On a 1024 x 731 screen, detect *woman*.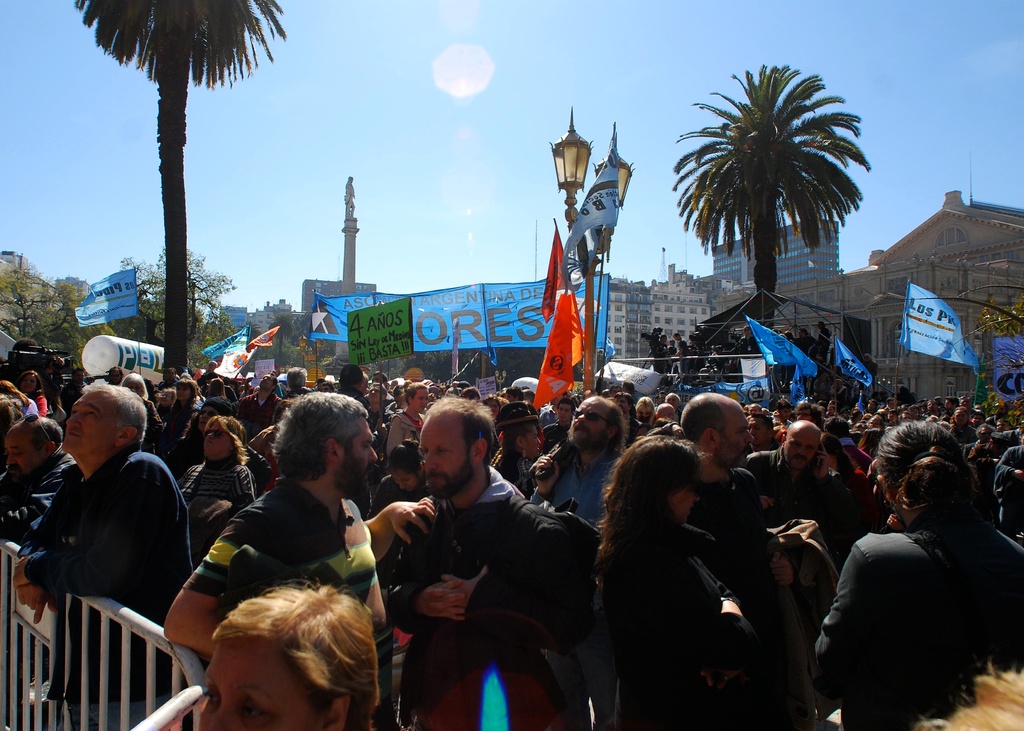
591:437:754:730.
